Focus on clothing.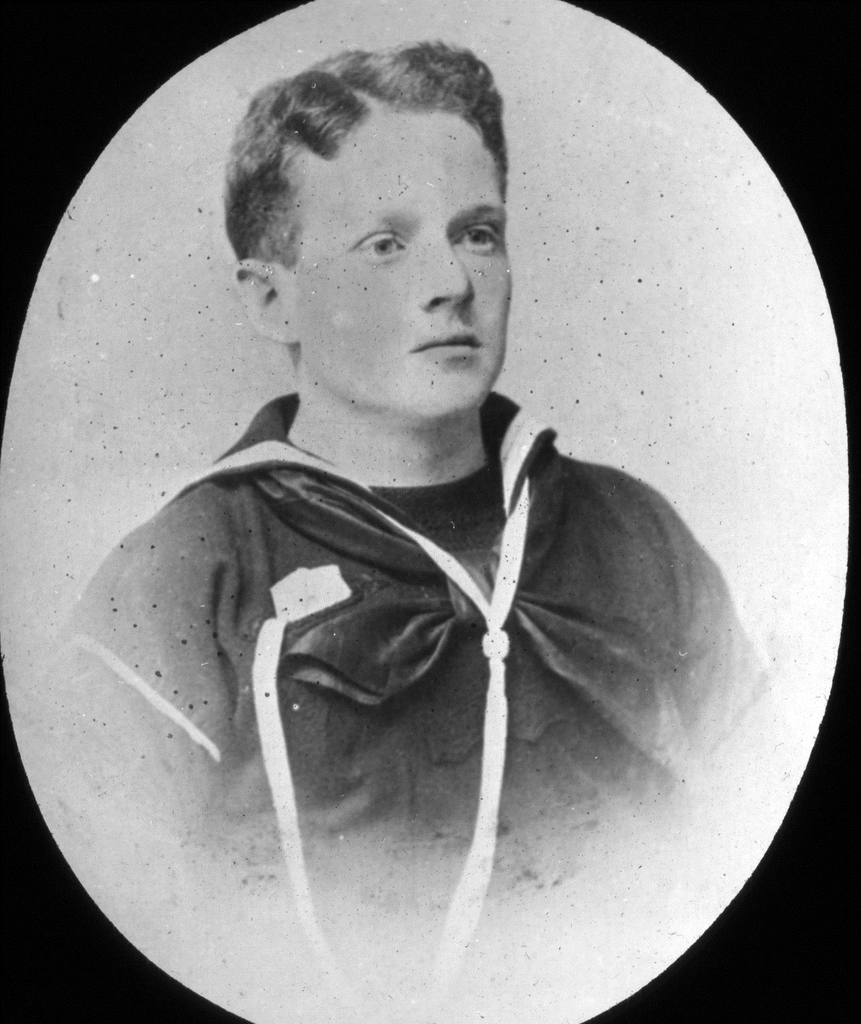
Focused at left=79, top=395, right=760, bottom=959.
